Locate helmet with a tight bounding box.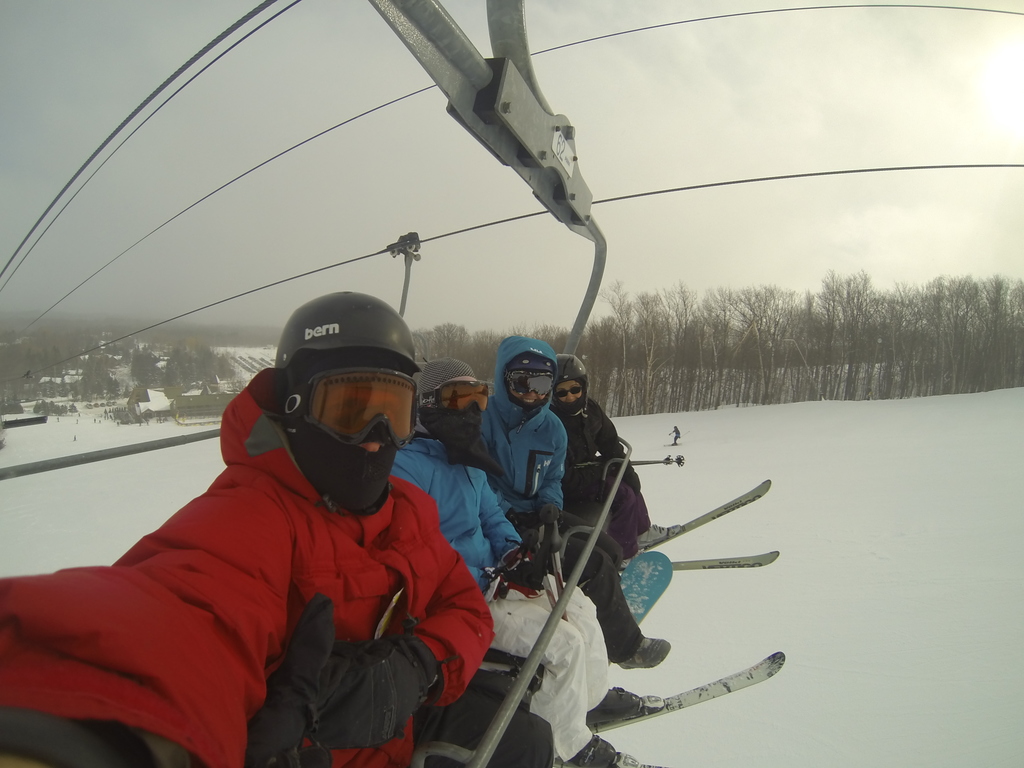
<region>555, 351, 586, 416</region>.
